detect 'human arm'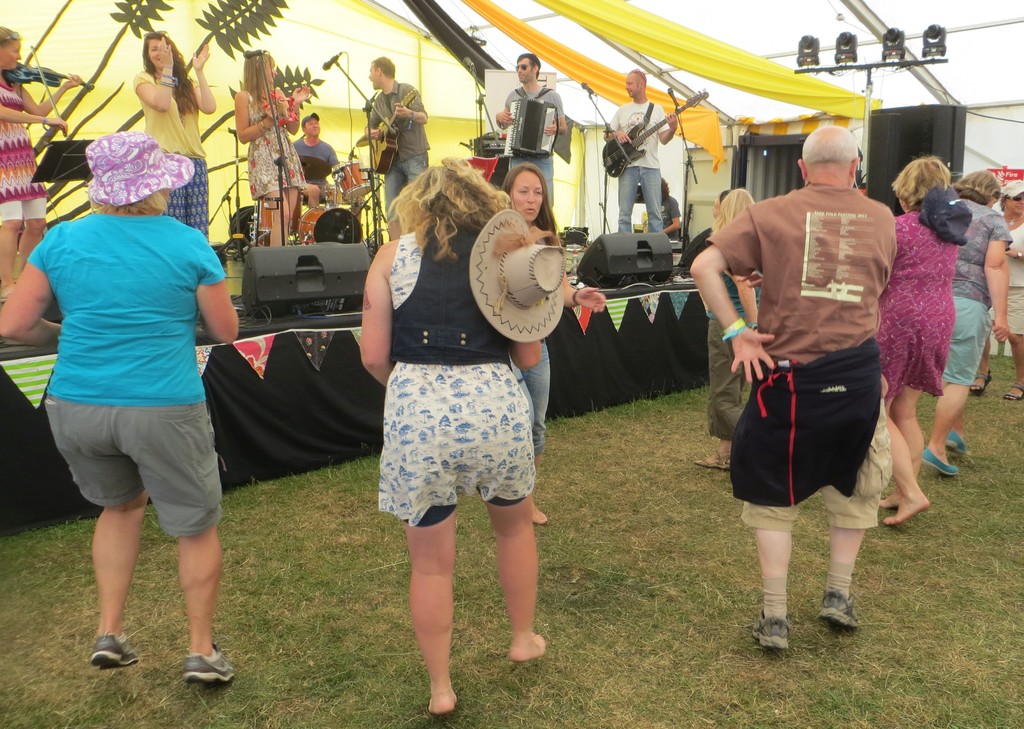
{"left": 685, "top": 205, "right": 771, "bottom": 387}
